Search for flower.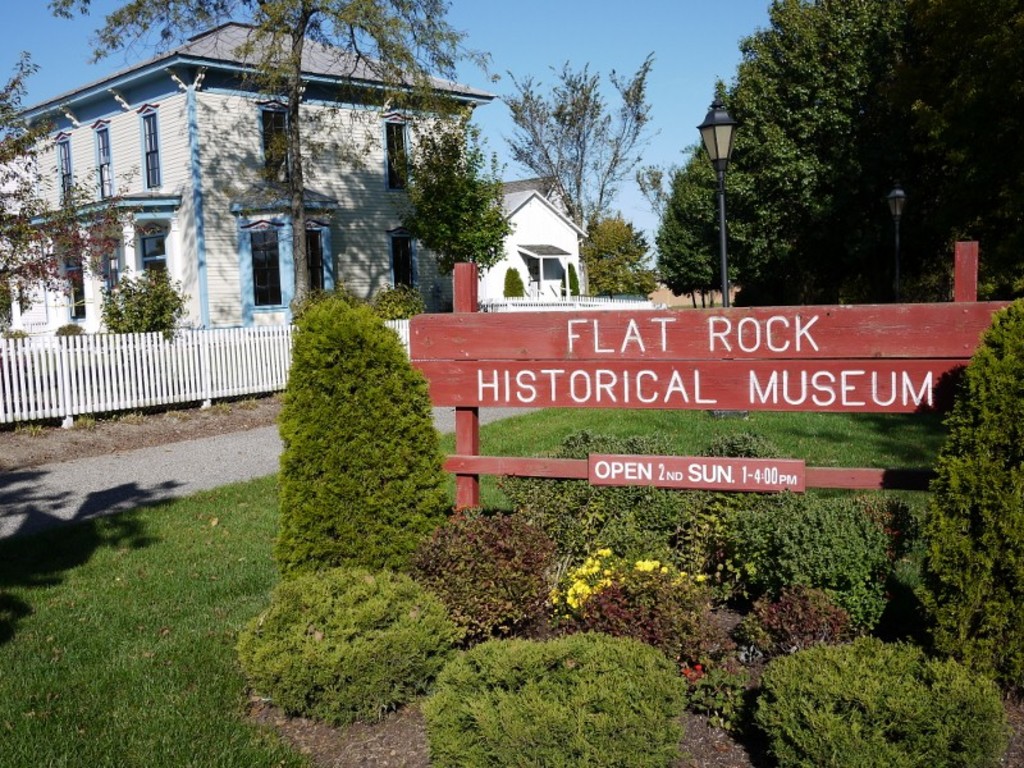
Found at bbox(567, 577, 595, 613).
